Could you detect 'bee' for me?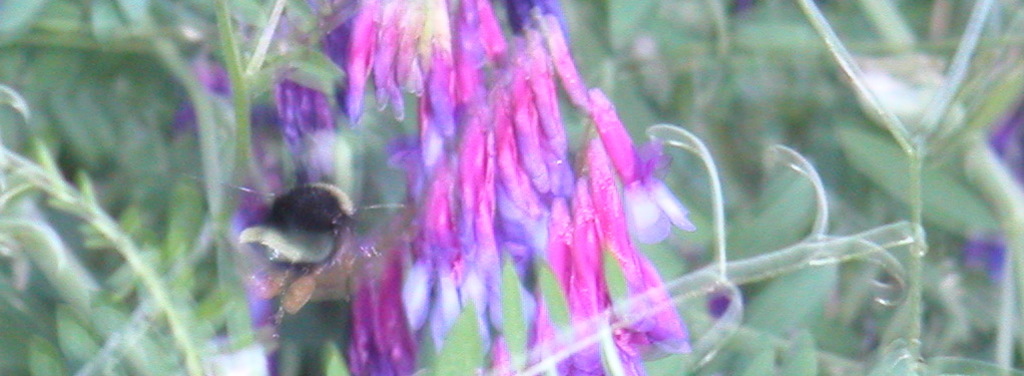
Detection result: 214 135 441 331.
